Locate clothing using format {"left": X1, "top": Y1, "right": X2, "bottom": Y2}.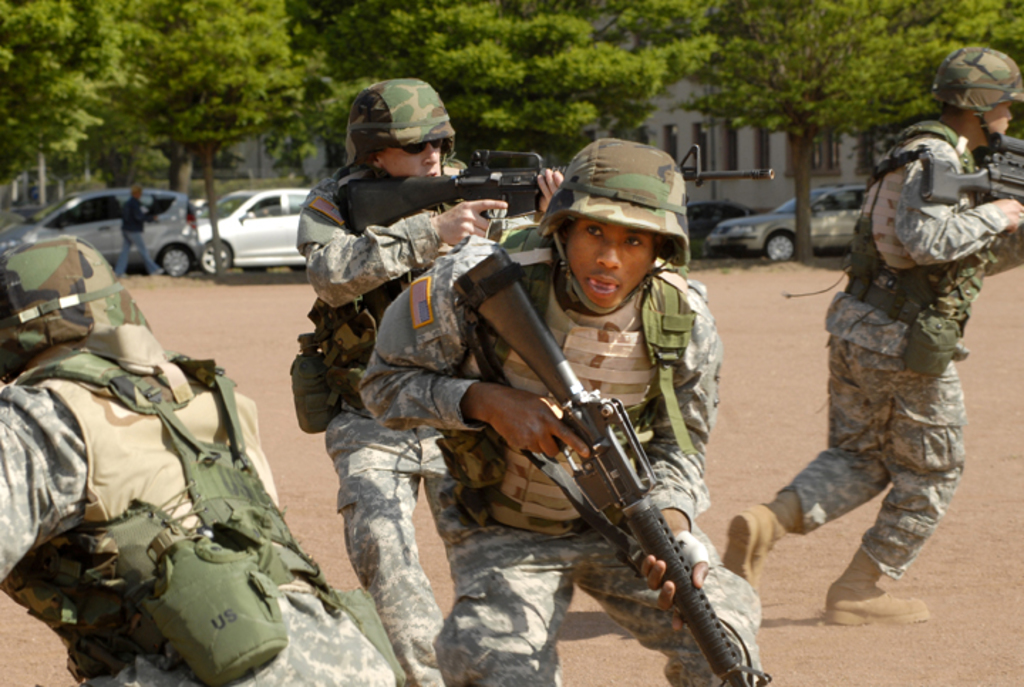
{"left": 299, "top": 156, "right": 508, "bottom": 686}.
